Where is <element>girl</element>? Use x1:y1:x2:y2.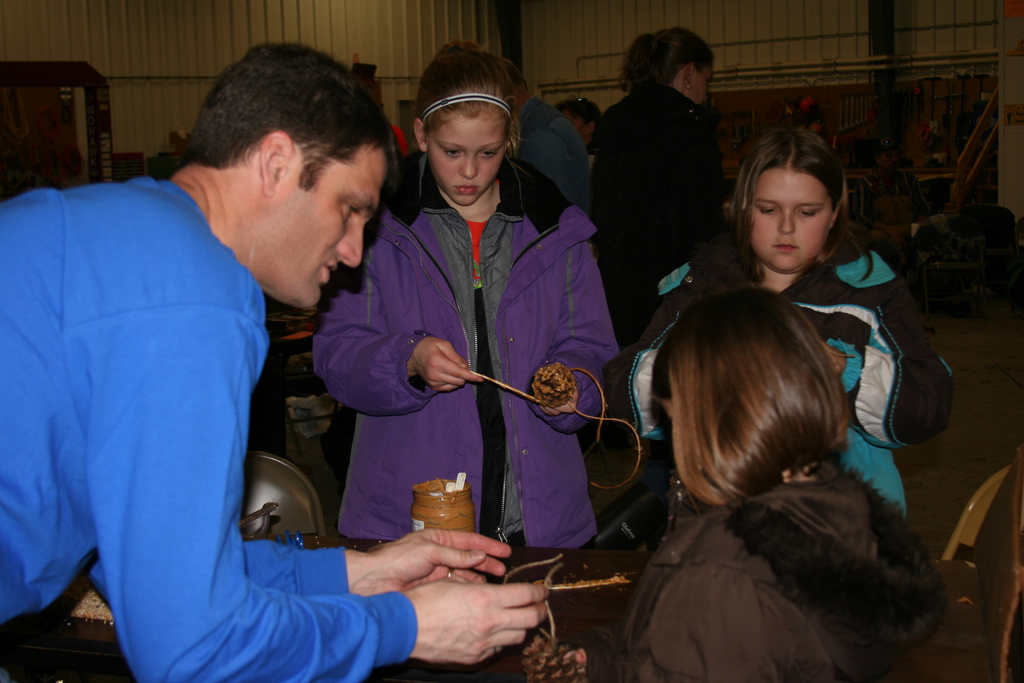
314:43:614:566.
